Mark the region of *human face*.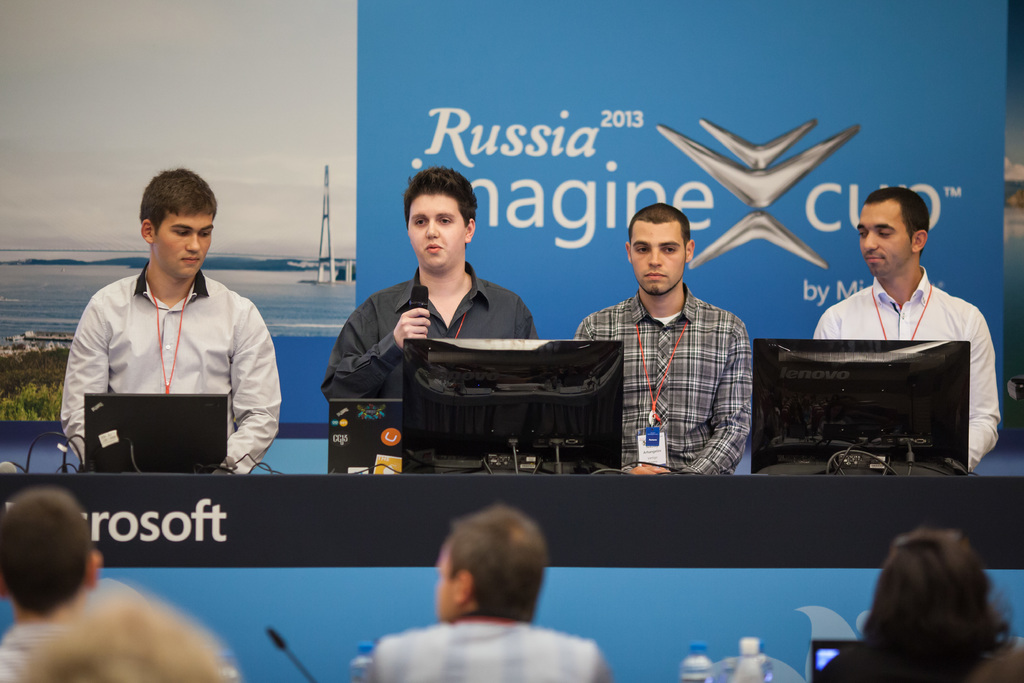
Region: box=[858, 199, 910, 275].
